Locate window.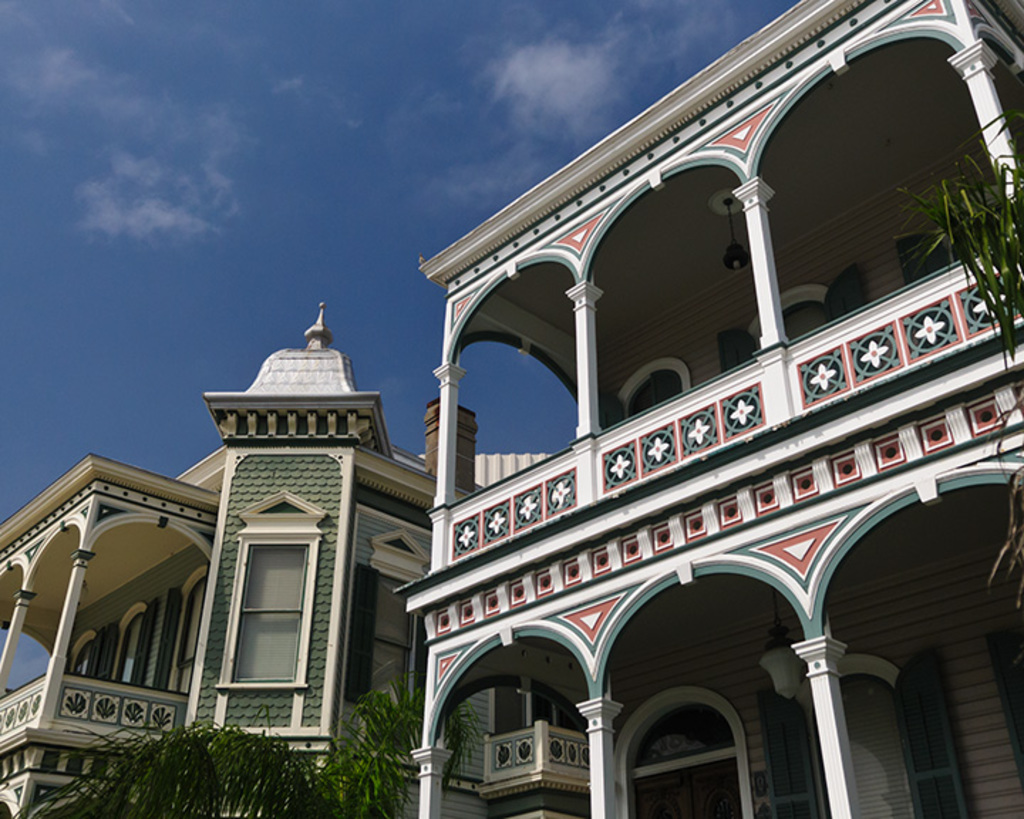
Bounding box: <region>717, 273, 875, 370</region>.
